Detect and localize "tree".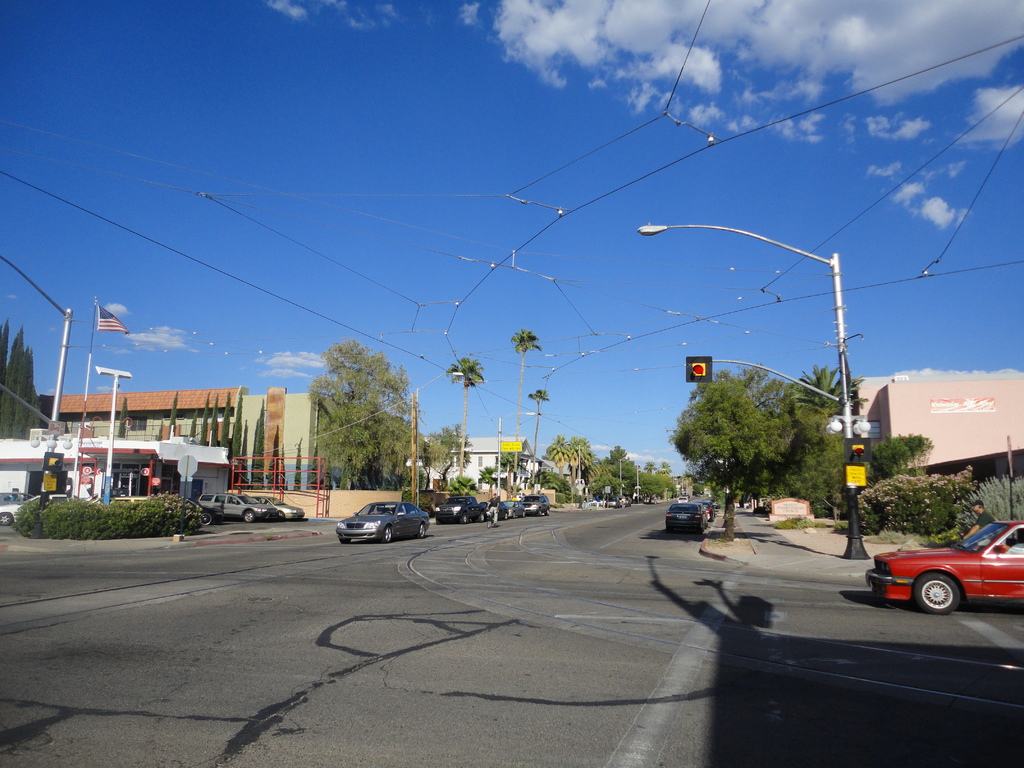
Localized at <box>312,438,319,487</box>.
